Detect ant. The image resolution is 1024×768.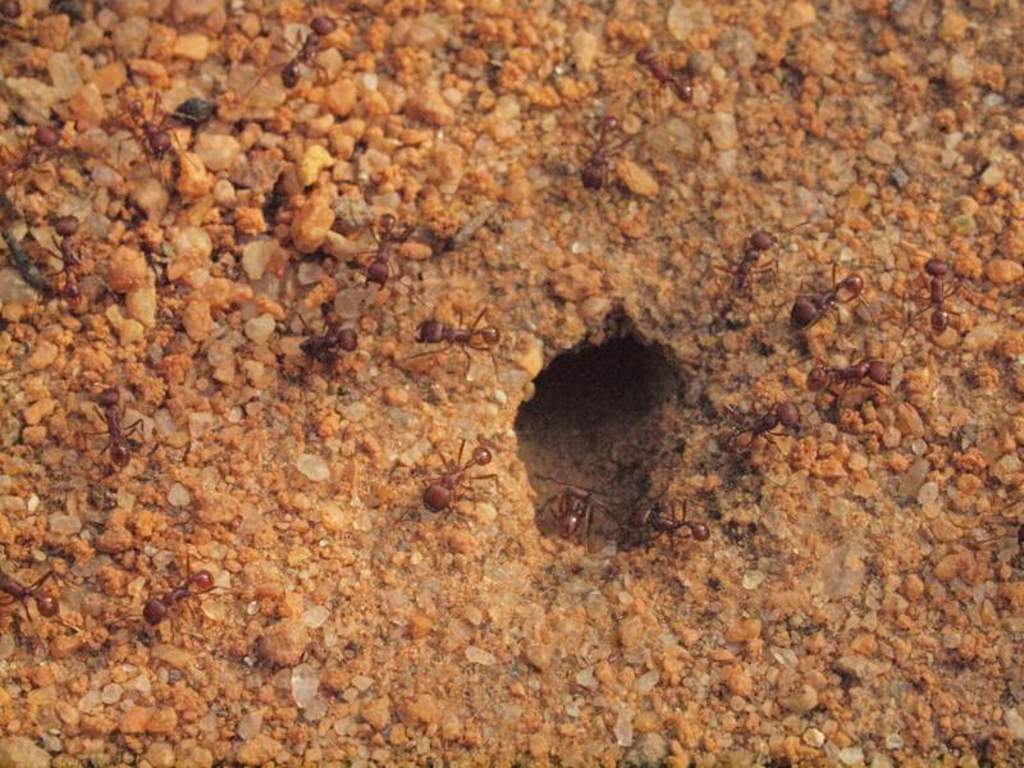
region(83, 378, 152, 468).
